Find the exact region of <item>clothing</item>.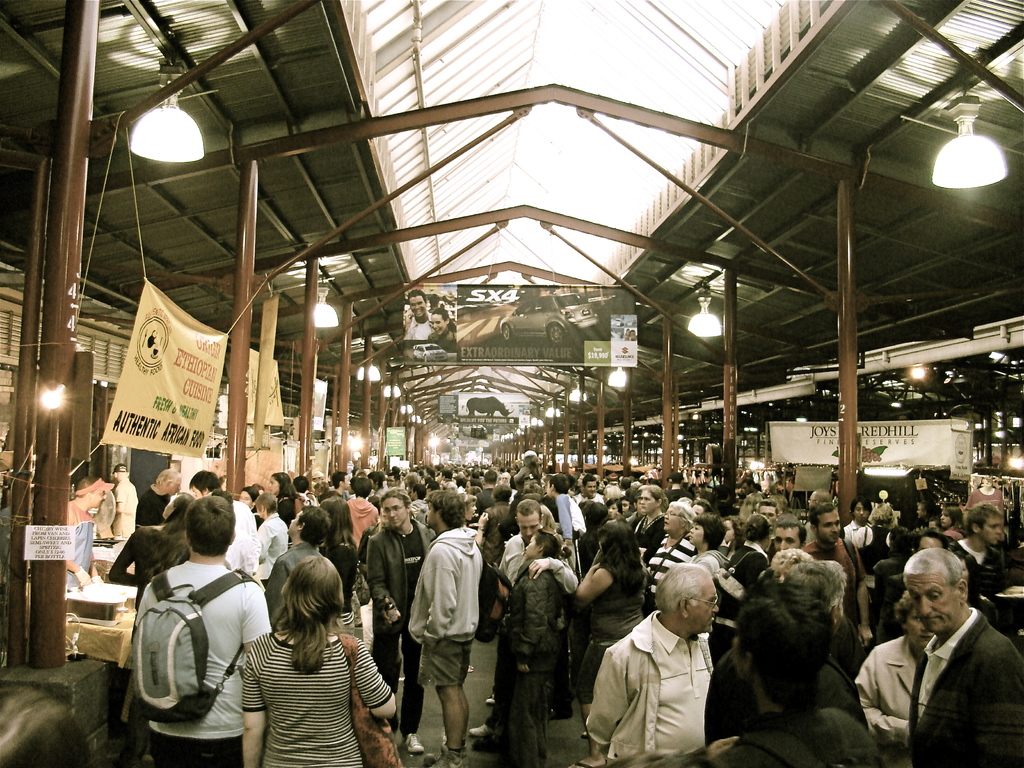
Exact region: rect(239, 628, 404, 767).
